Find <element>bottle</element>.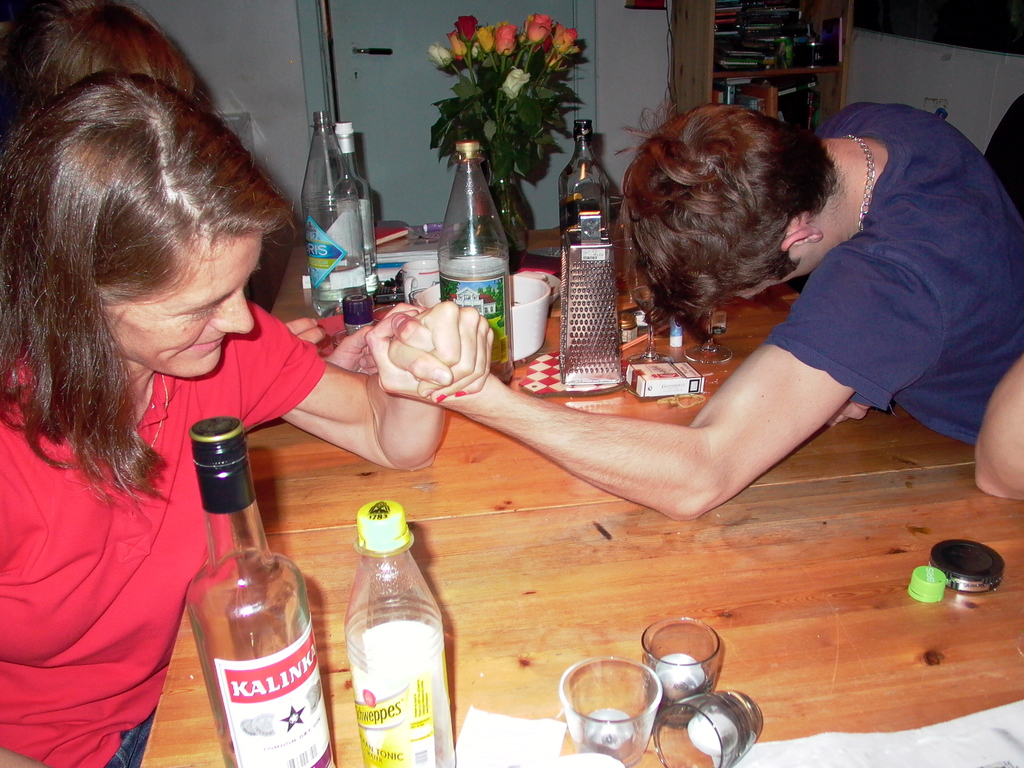
[563,110,618,253].
